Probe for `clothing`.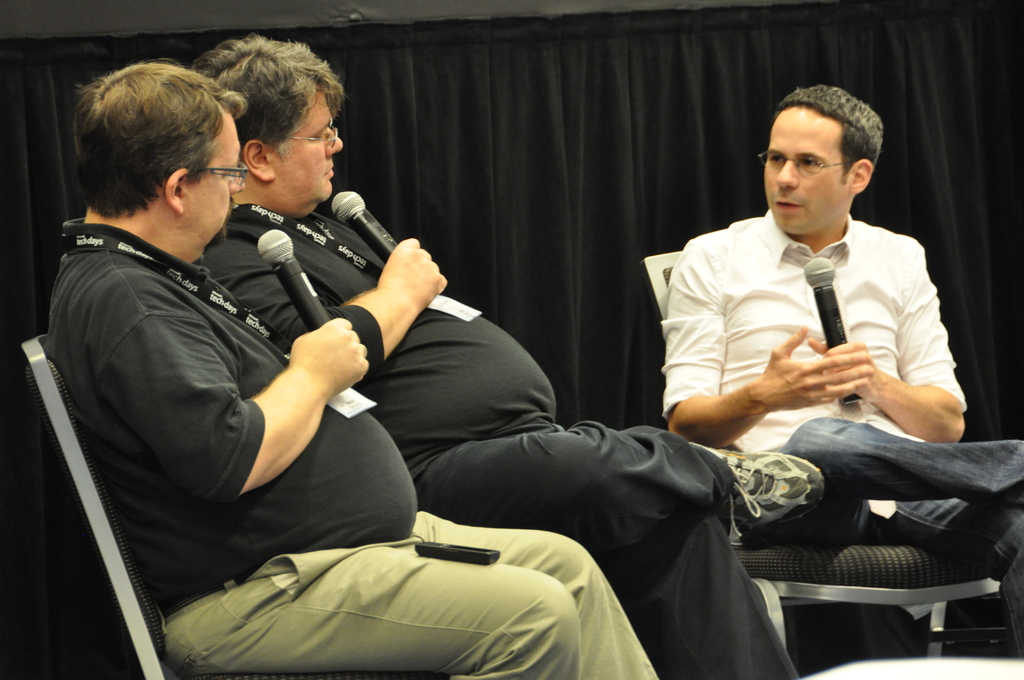
Probe result: rect(655, 168, 980, 502).
